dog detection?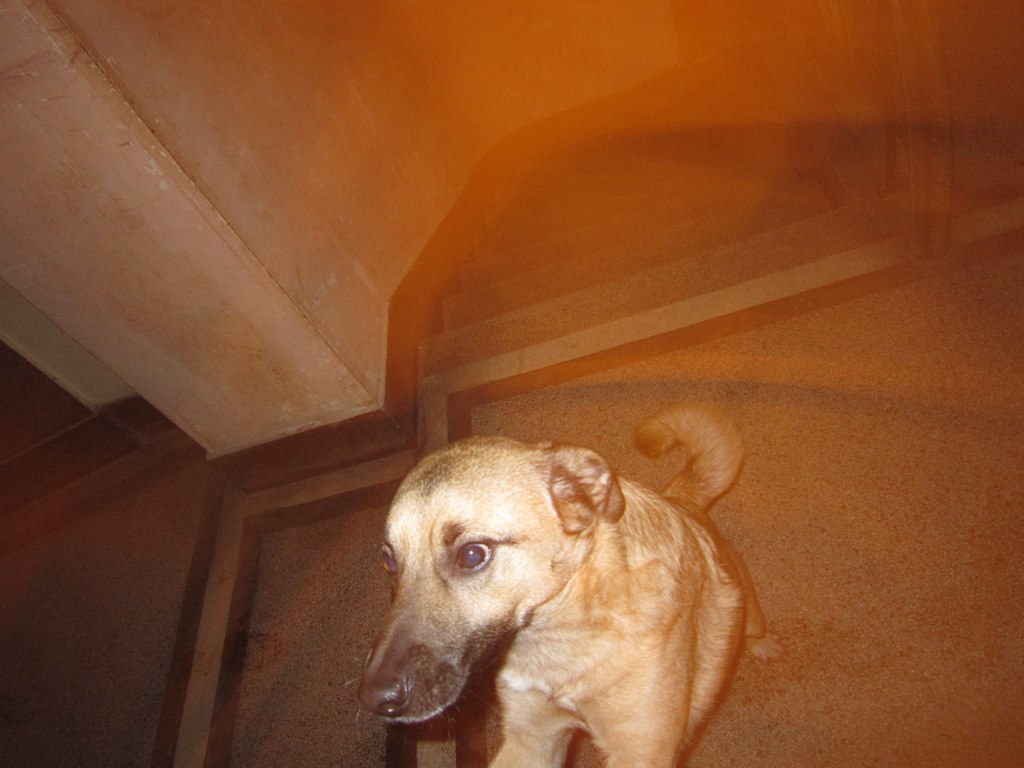
(x1=347, y1=402, x2=781, y2=767)
